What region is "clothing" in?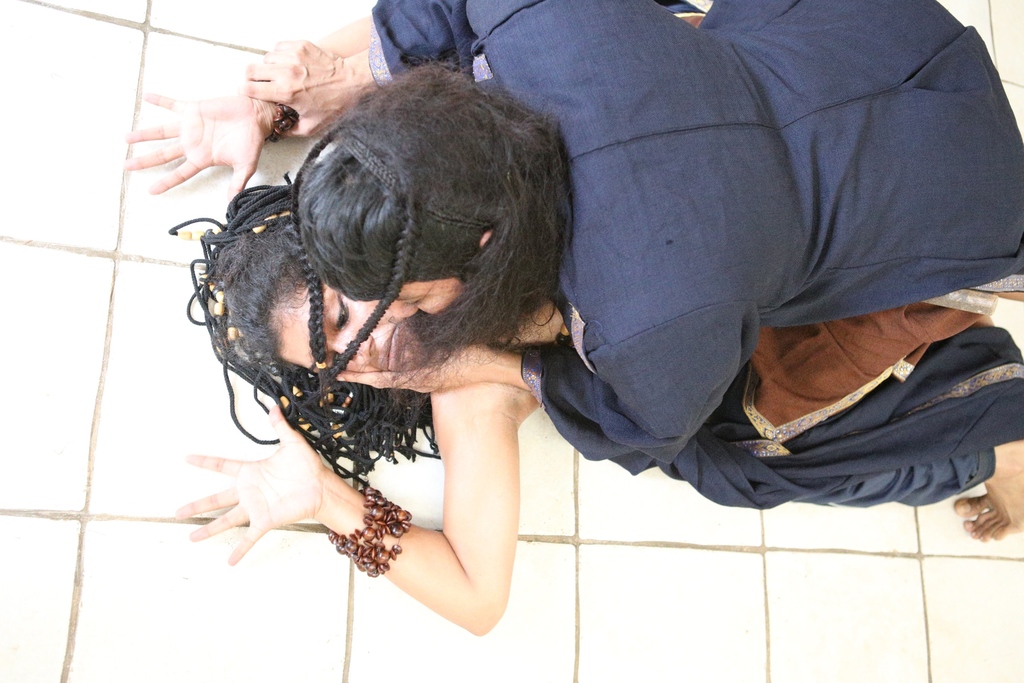
left=548, top=288, right=1020, bottom=517.
